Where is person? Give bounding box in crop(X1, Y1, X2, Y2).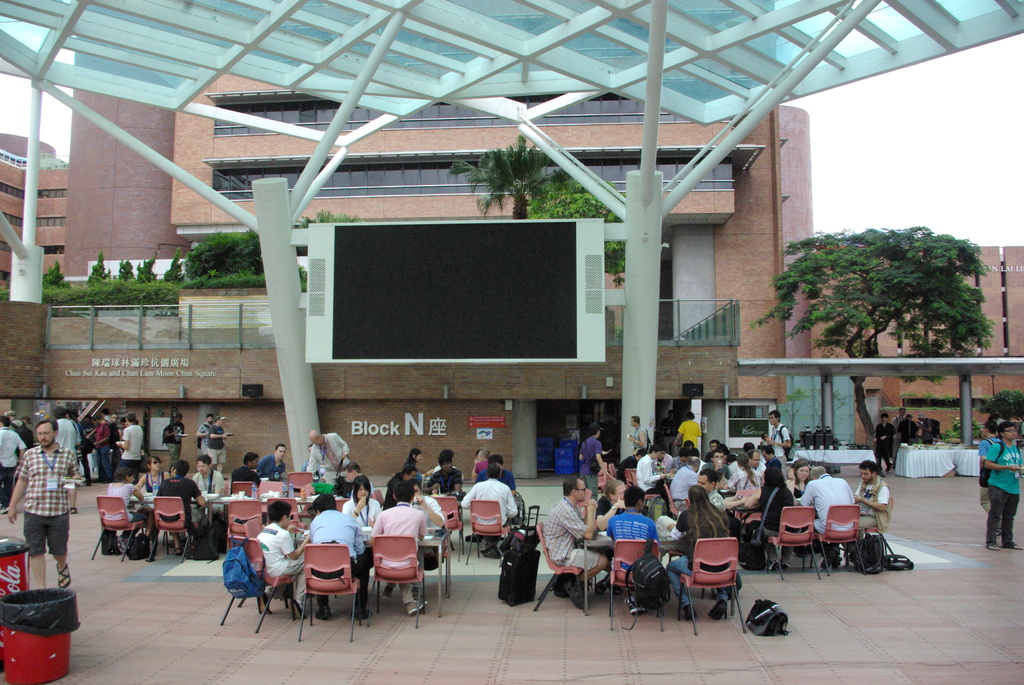
crop(106, 466, 149, 540).
